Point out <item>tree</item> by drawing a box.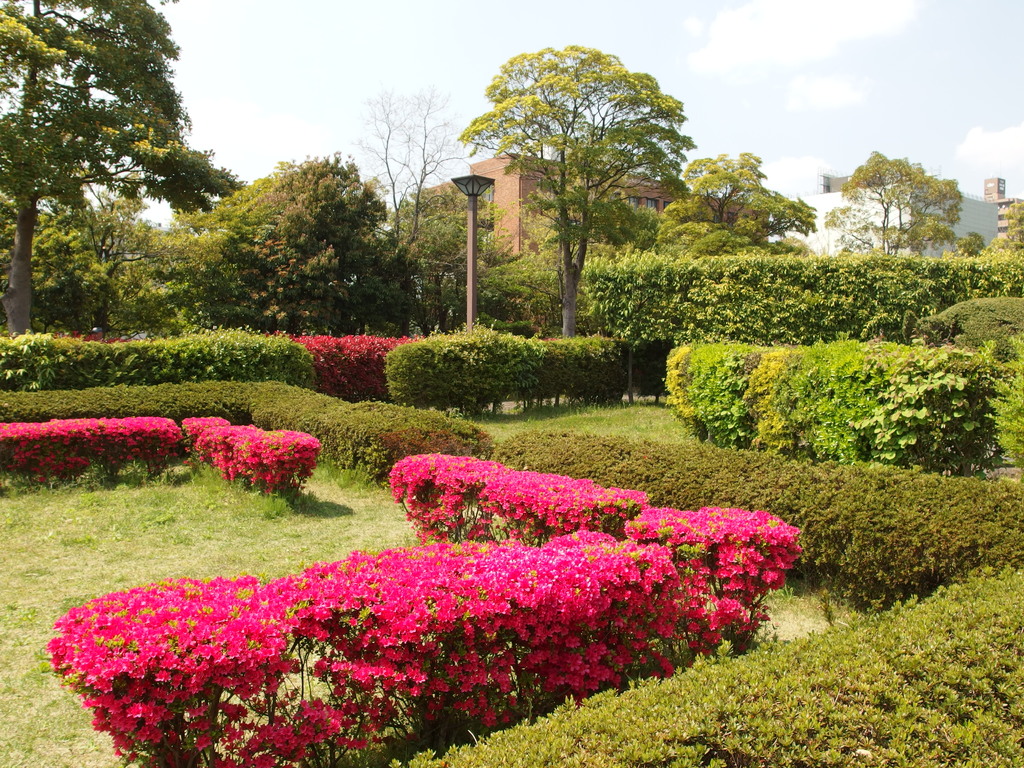
(416,191,508,330).
